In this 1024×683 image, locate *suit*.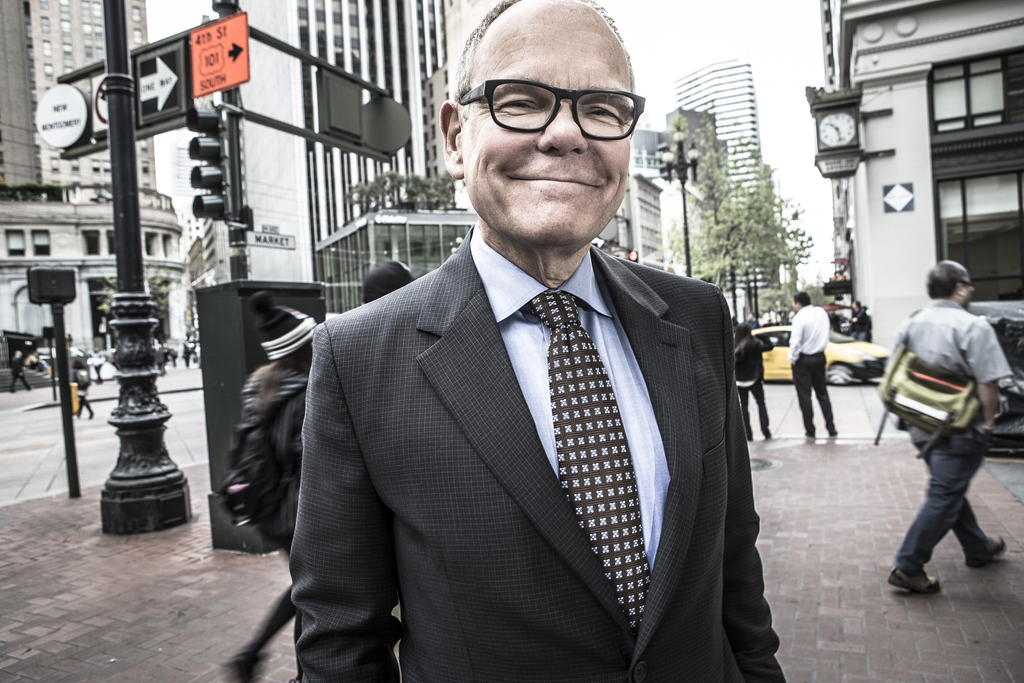
Bounding box: [264,113,773,680].
